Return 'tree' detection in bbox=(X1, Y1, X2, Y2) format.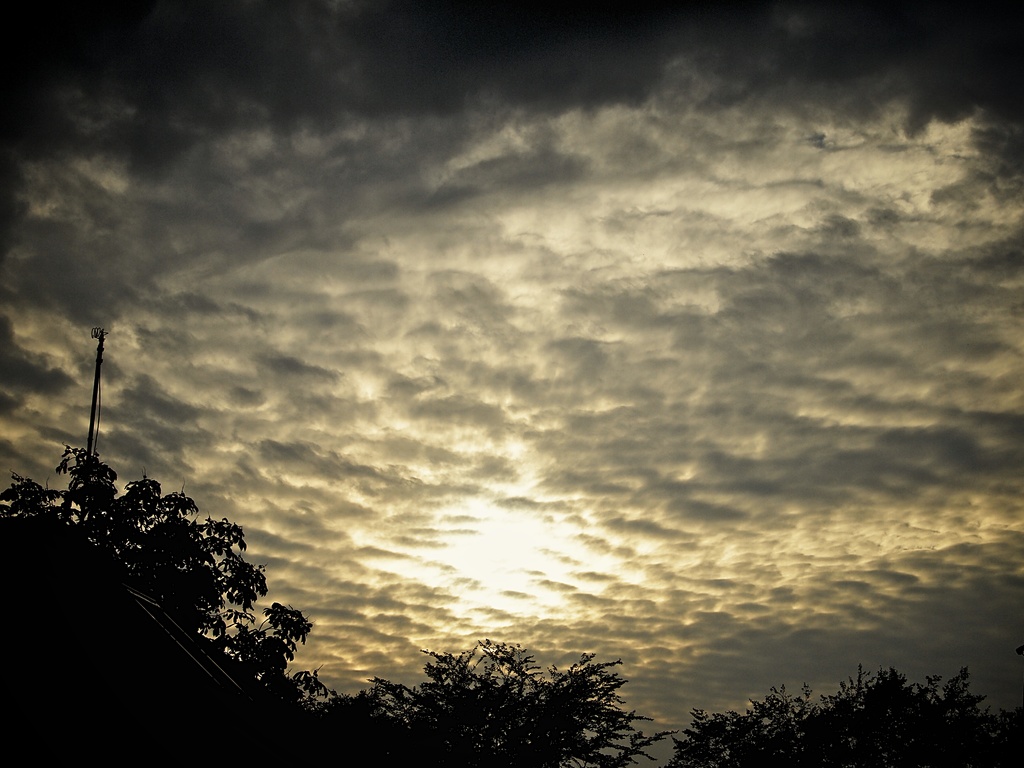
bbox=(0, 446, 328, 711).
